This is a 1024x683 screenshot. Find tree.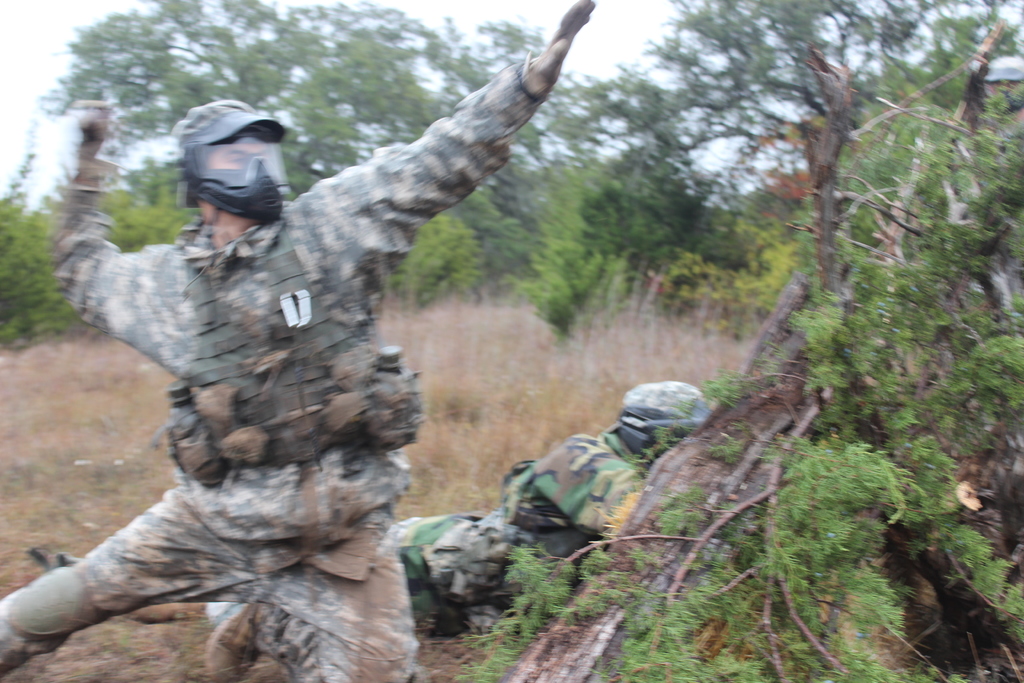
Bounding box: <box>589,0,1023,342</box>.
